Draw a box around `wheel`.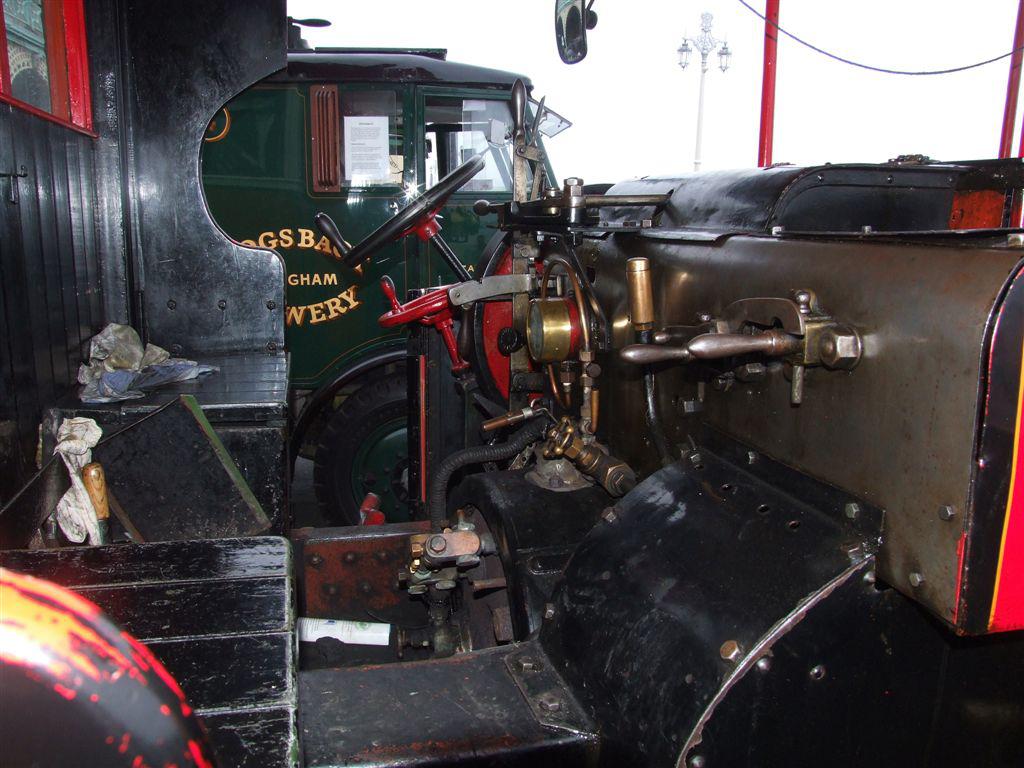
BBox(341, 148, 490, 270).
